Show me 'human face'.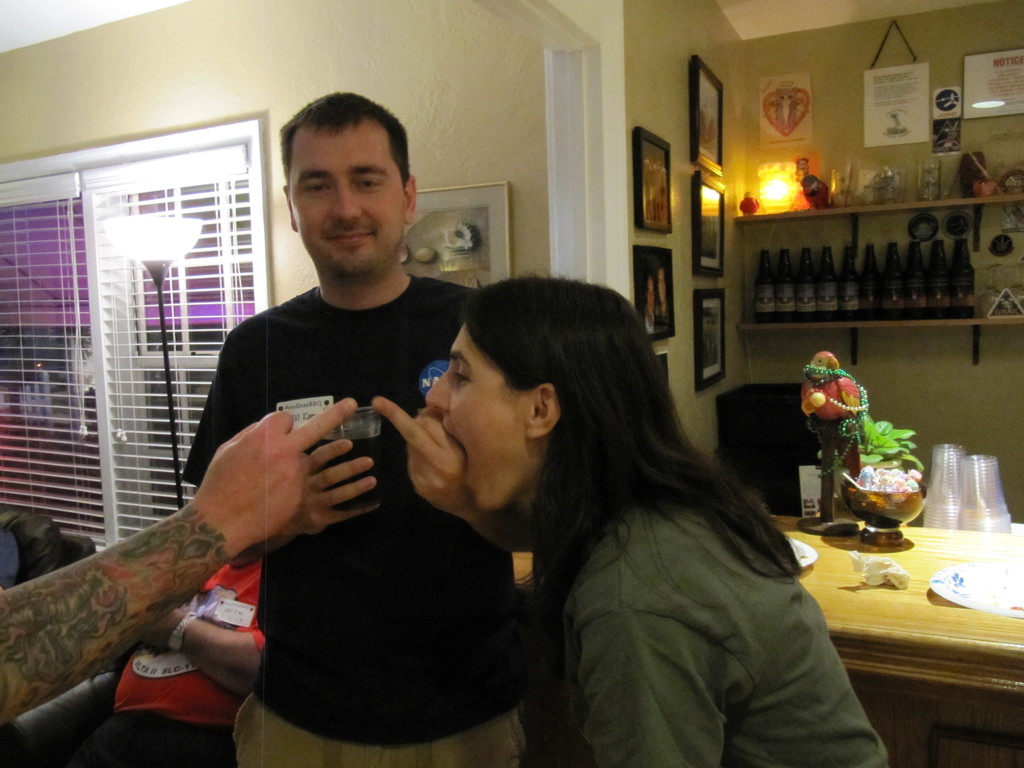
'human face' is here: BBox(648, 281, 654, 315).
